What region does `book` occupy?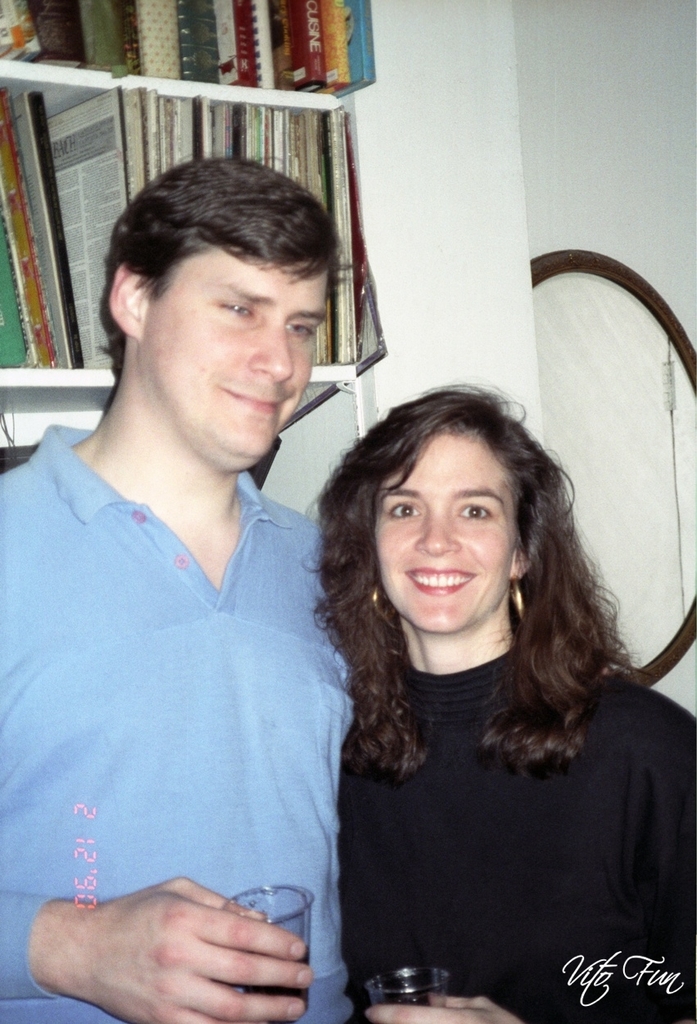
Rect(33, 0, 88, 68).
